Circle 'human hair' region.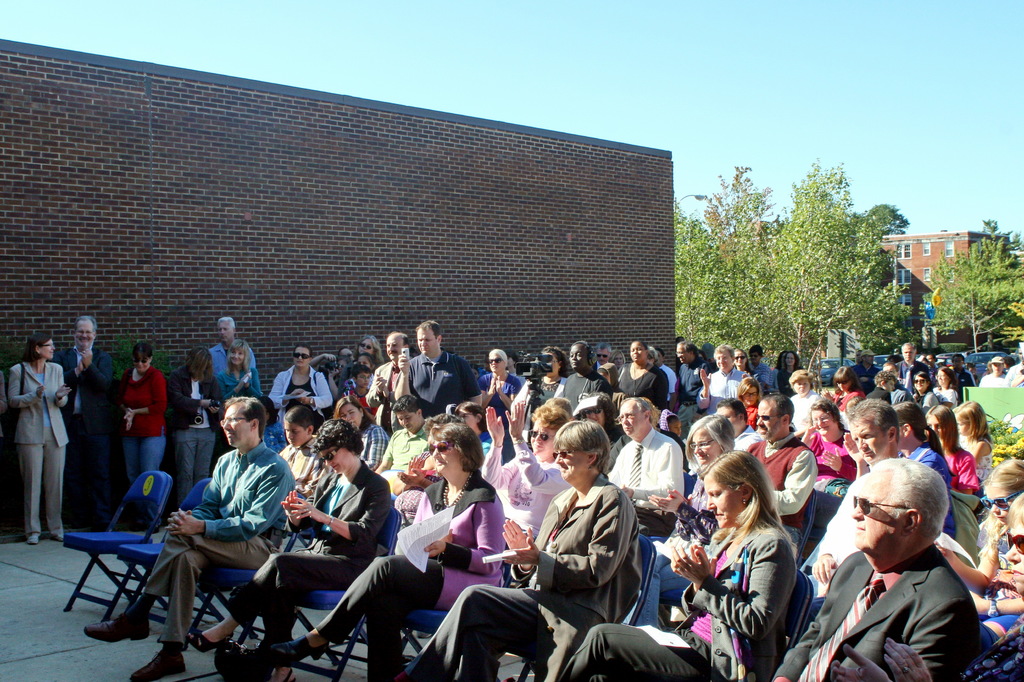
Region: [788,369,815,383].
